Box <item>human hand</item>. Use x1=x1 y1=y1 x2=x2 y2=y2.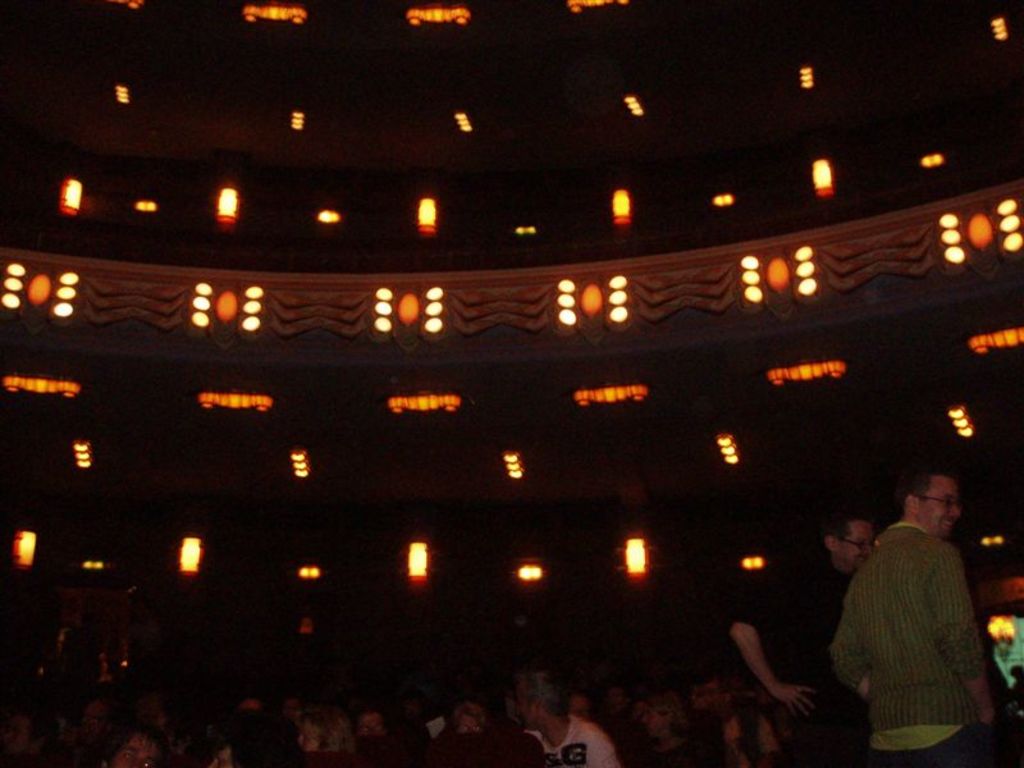
x1=977 y1=707 x2=997 y2=727.
